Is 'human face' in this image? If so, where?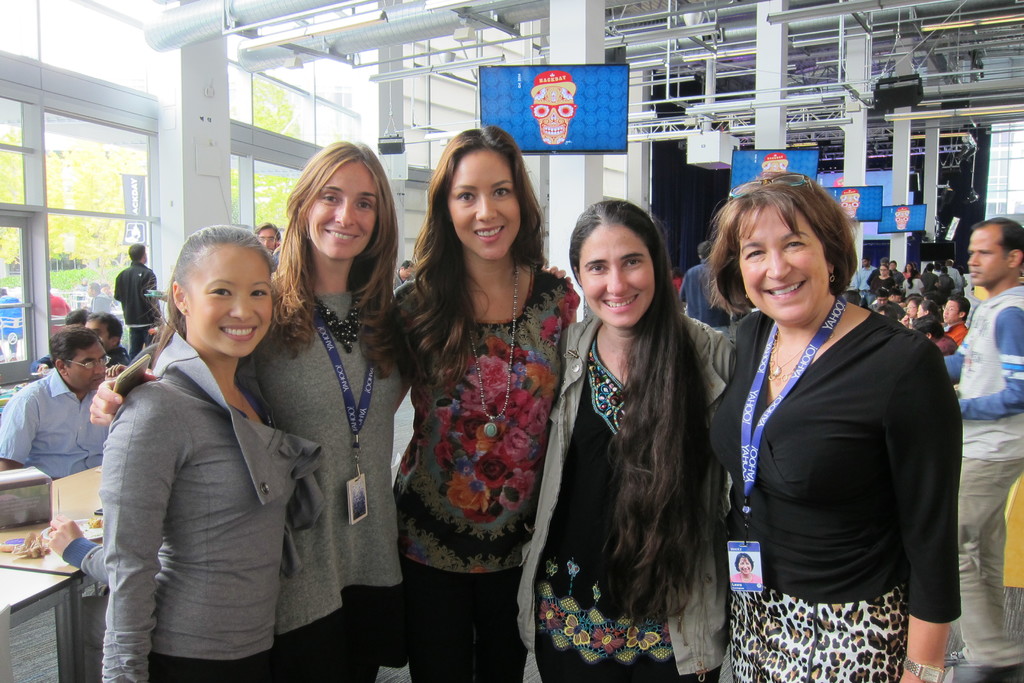
Yes, at left=737, top=557, right=752, bottom=574.
